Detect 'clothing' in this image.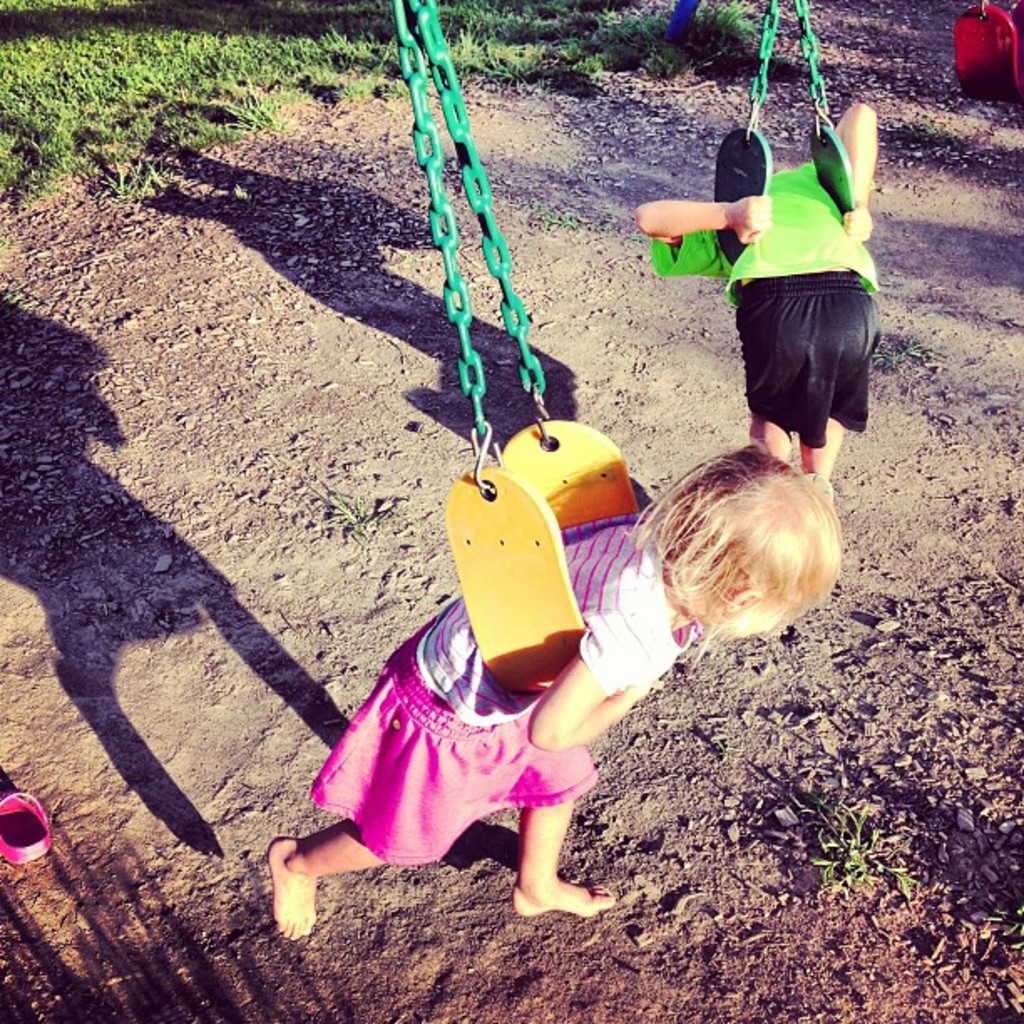
Detection: rect(303, 519, 699, 867).
